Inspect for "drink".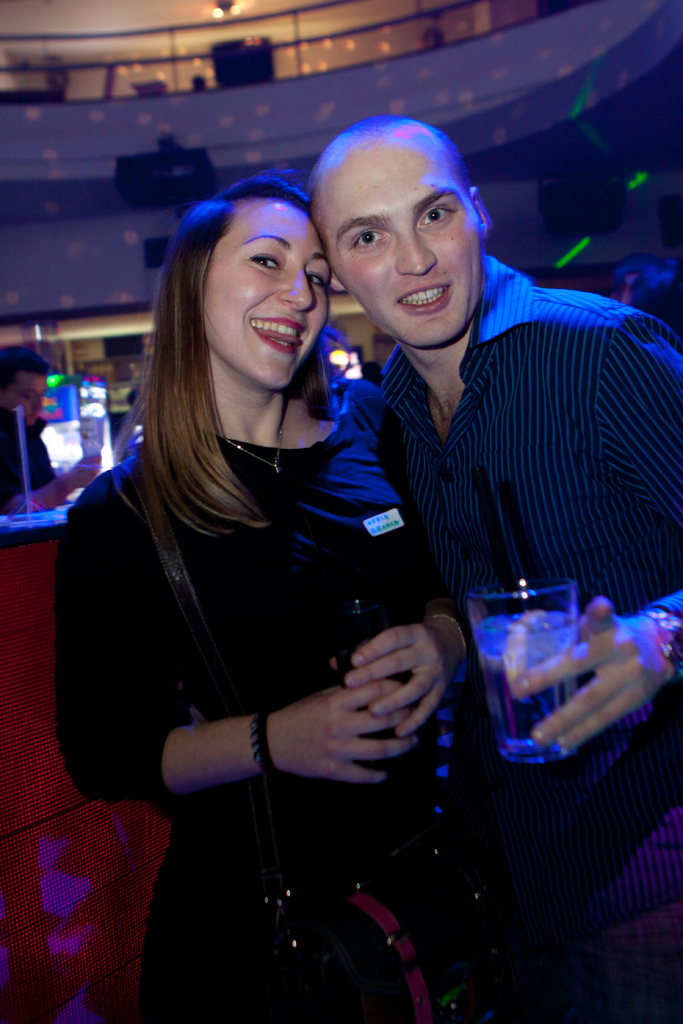
Inspection: 475 573 627 749.
